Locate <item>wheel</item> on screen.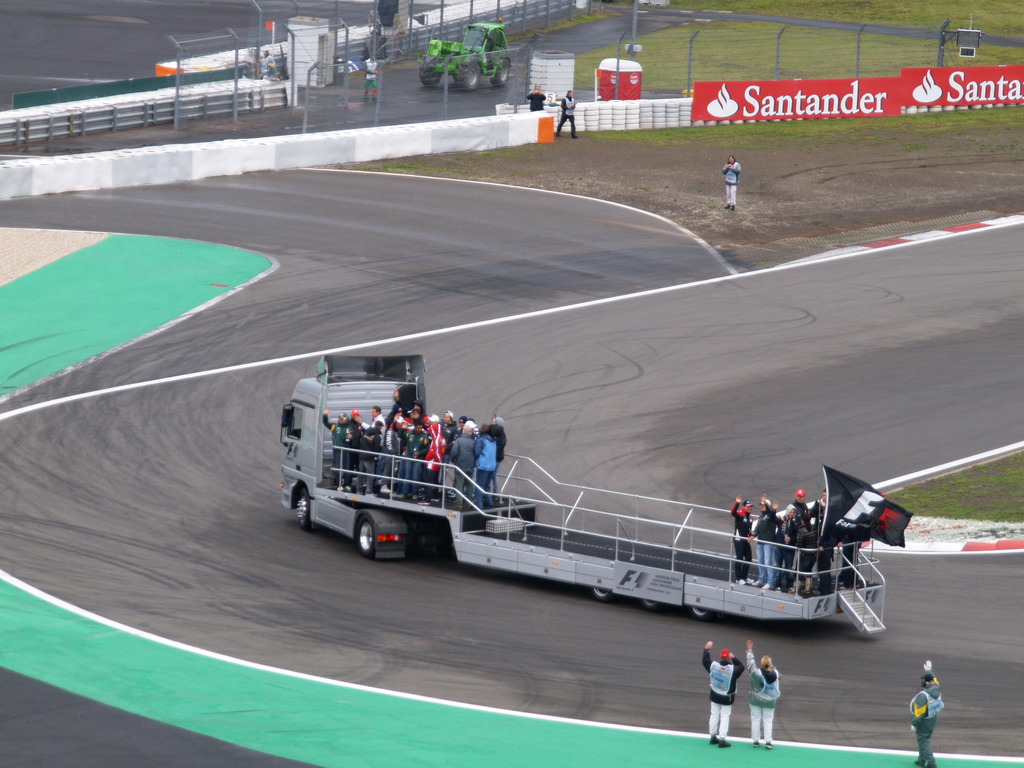
On screen at region(349, 507, 381, 553).
